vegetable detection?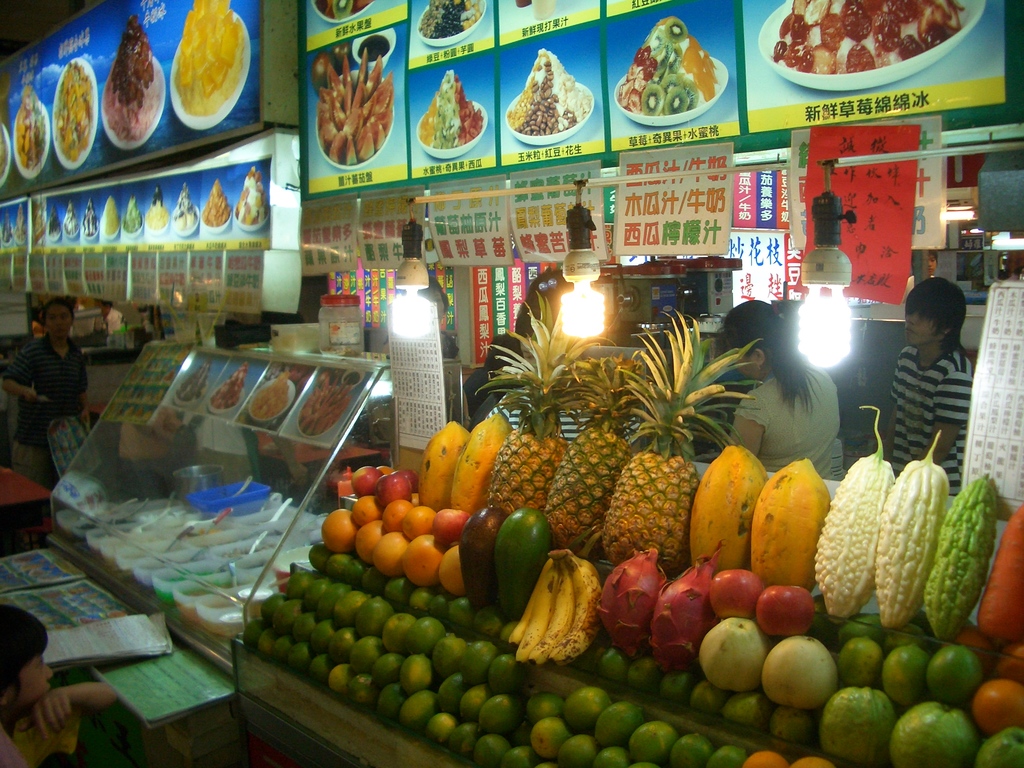
rect(814, 403, 900, 618)
